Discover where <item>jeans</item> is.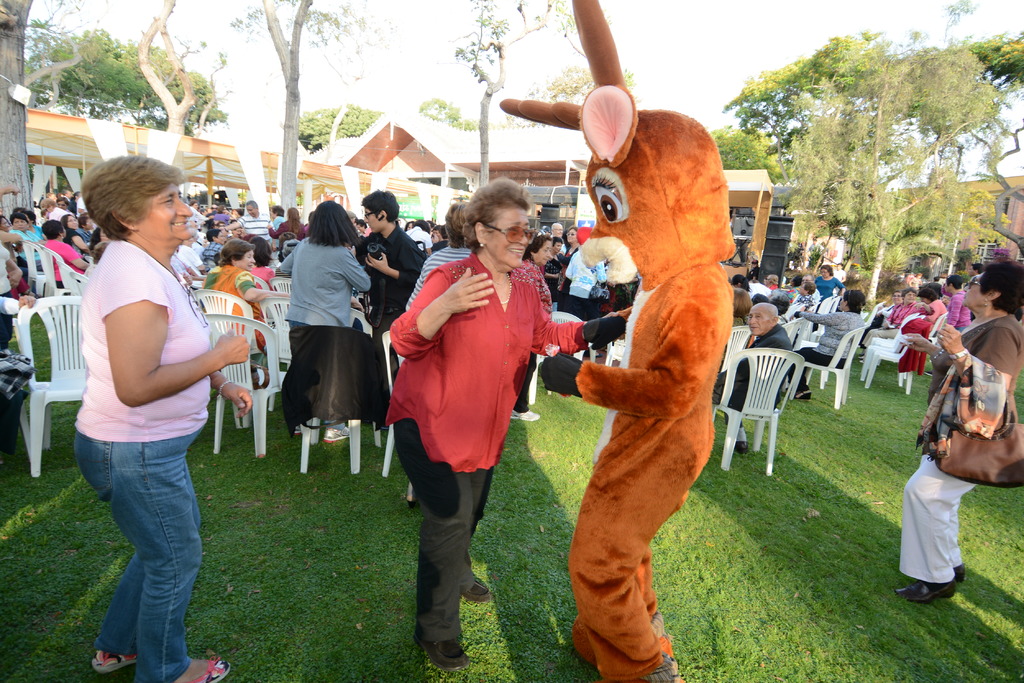
Discovered at BBox(795, 344, 841, 382).
